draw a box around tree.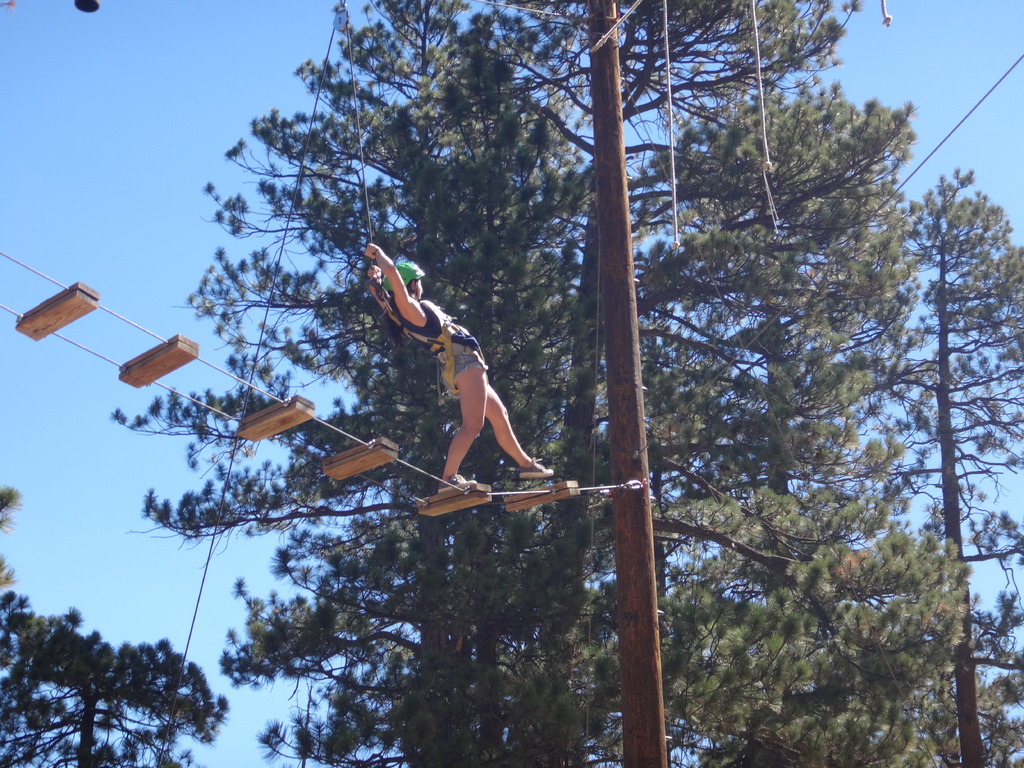
rect(607, 0, 983, 767).
